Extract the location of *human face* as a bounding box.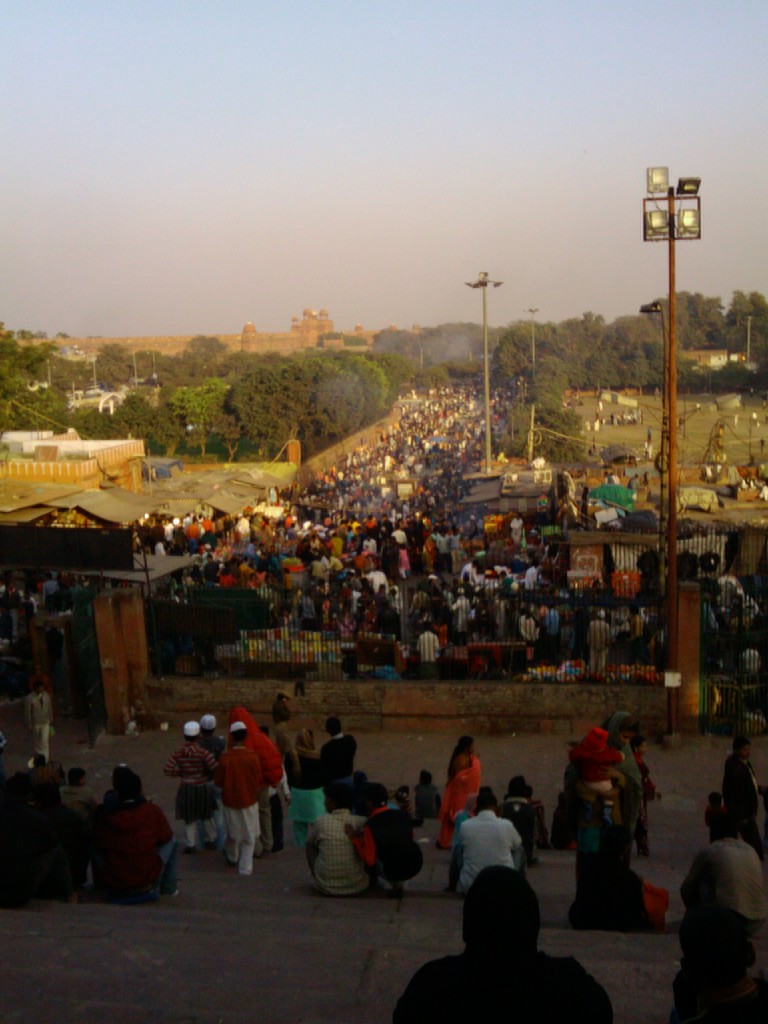
[left=621, top=733, right=636, bottom=745].
